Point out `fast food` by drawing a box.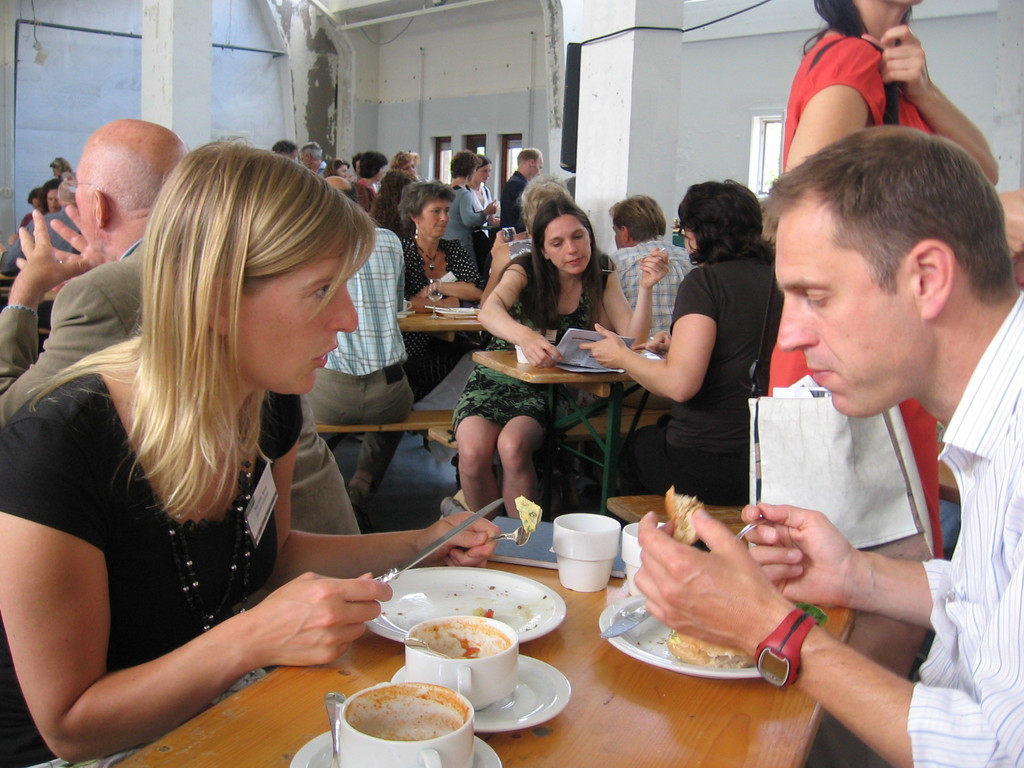
x1=669, y1=630, x2=752, y2=669.
